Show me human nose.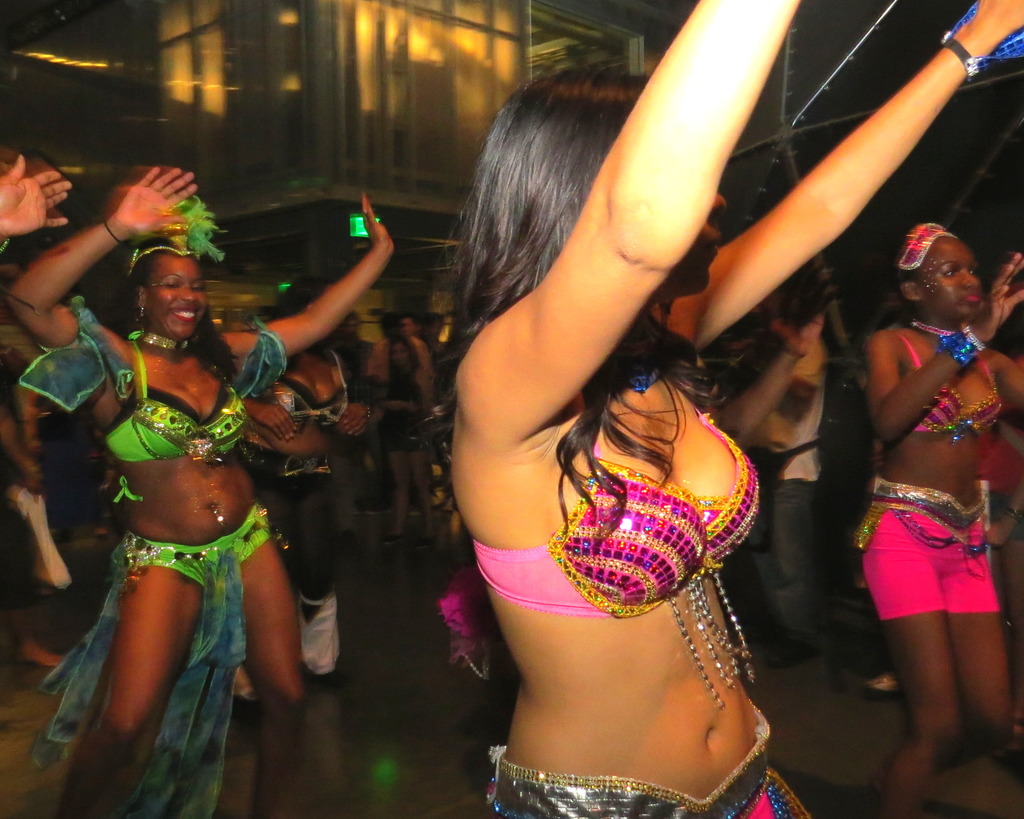
human nose is here: [180, 285, 199, 305].
